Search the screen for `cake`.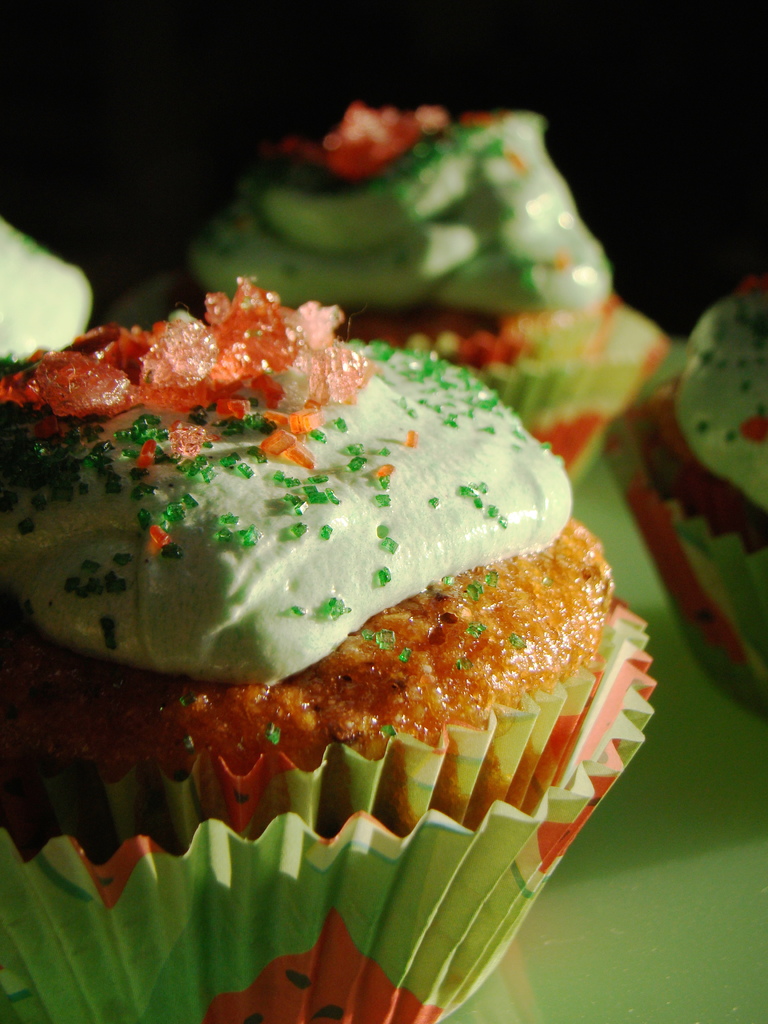
Found at 114, 90, 647, 379.
